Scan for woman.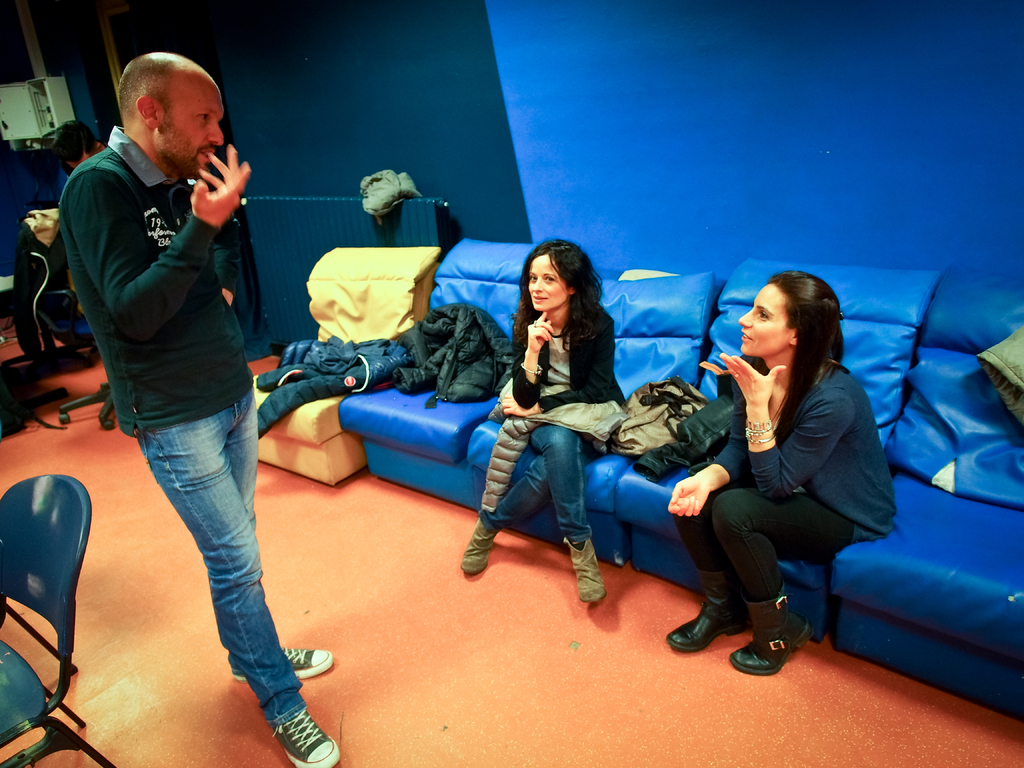
Scan result: [left=461, top=233, right=634, bottom=602].
